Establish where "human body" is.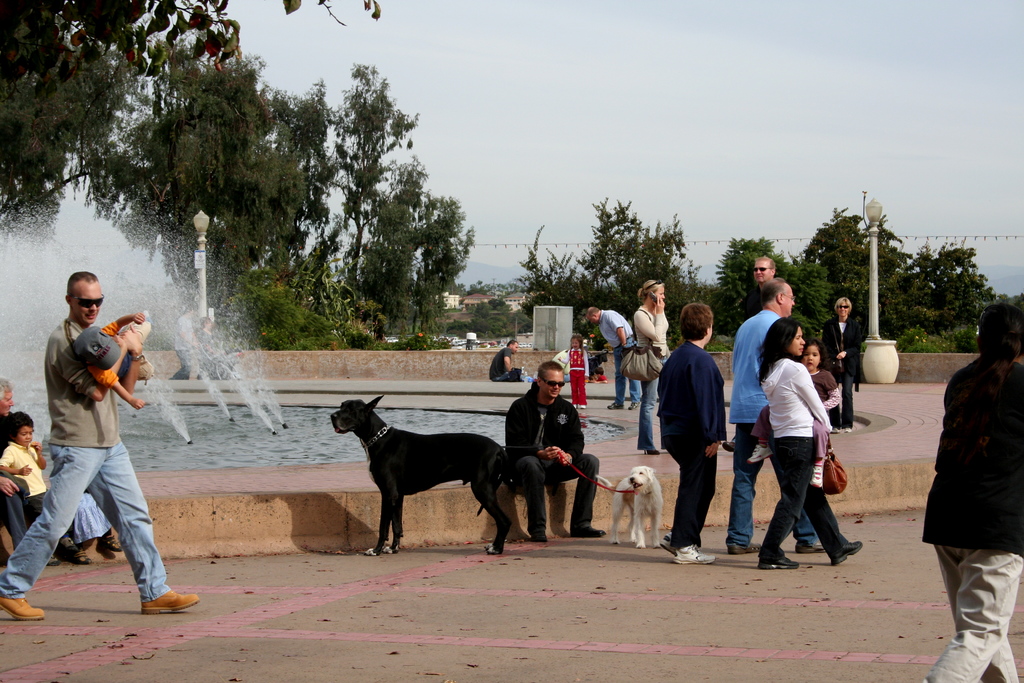
Established at [x1=585, y1=299, x2=643, y2=413].
